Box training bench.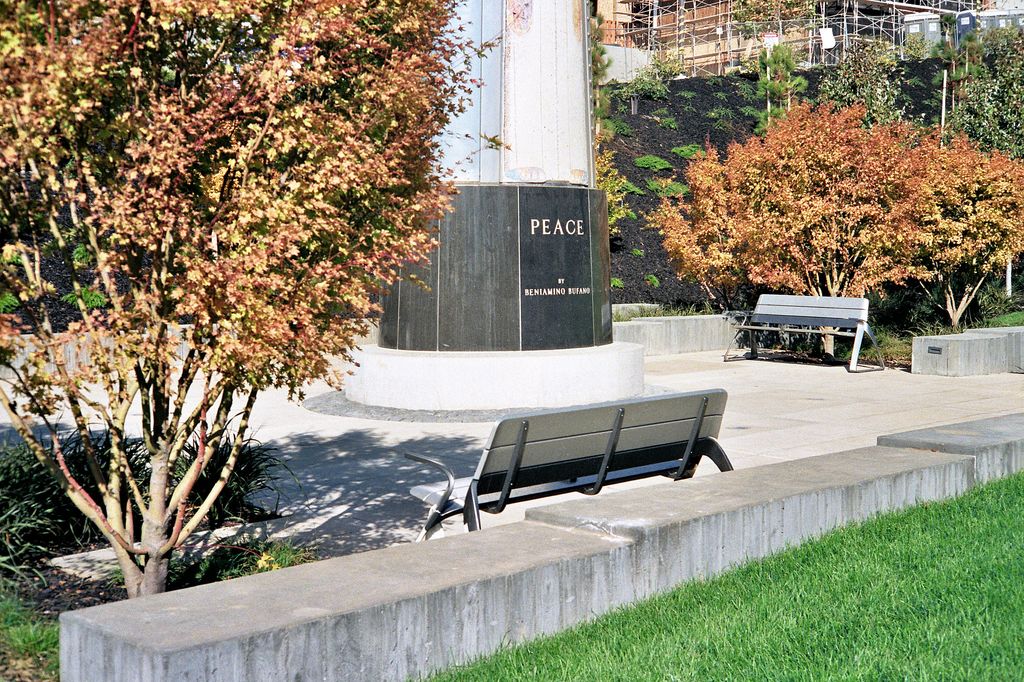
l=403, t=385, r=735, b=541.
